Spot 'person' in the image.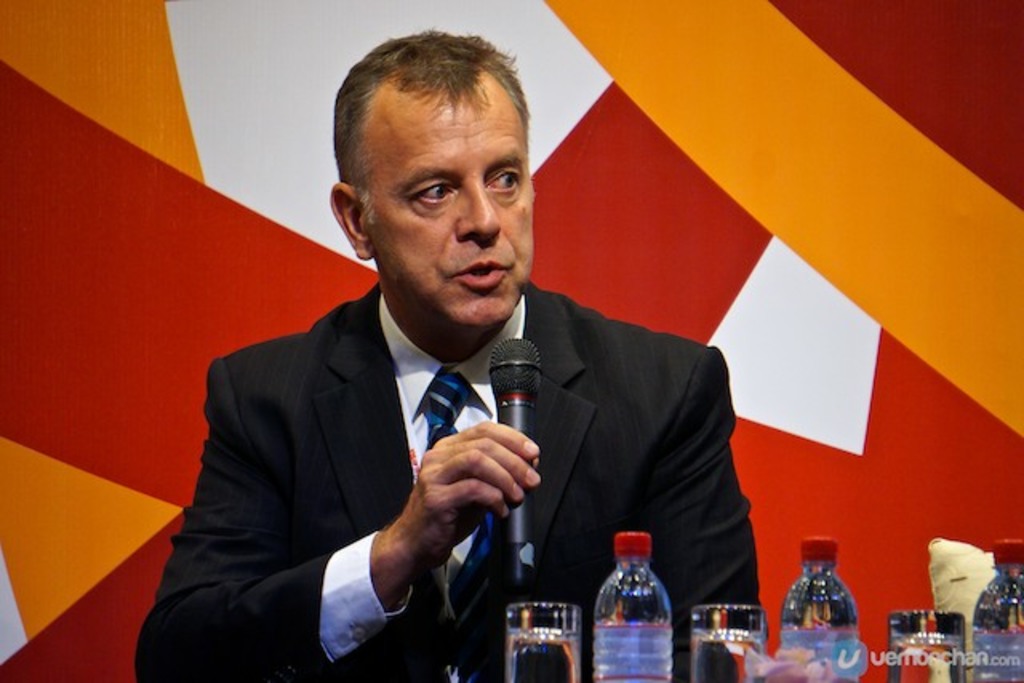
'person' found at box=[189, 56, 738, 667].
